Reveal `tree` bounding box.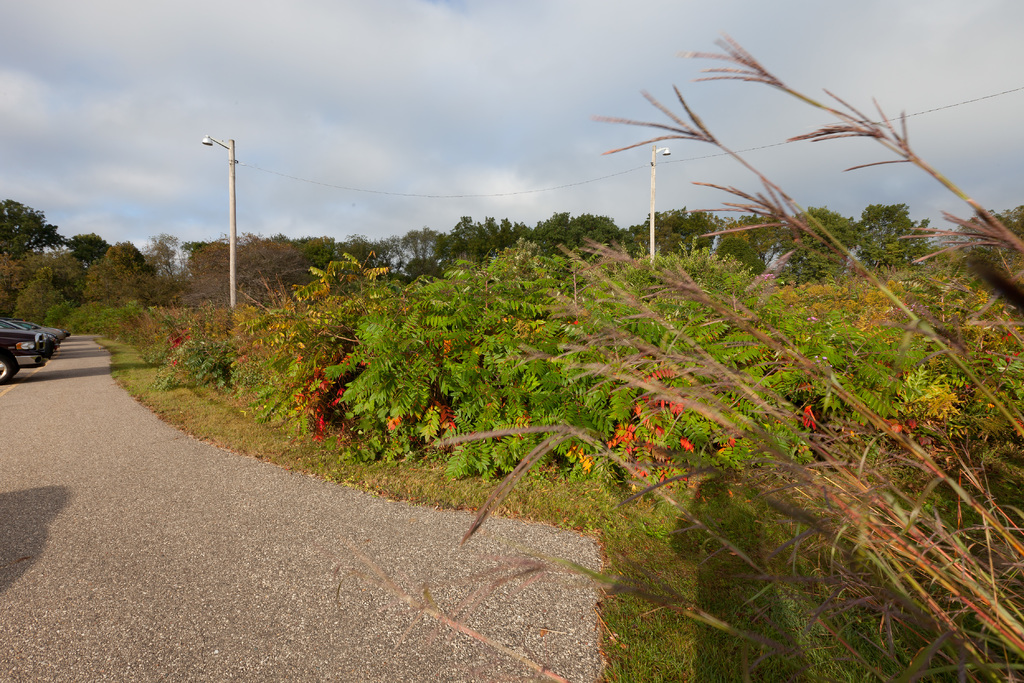
Revealed: detection(0, 202, 64, 261).
